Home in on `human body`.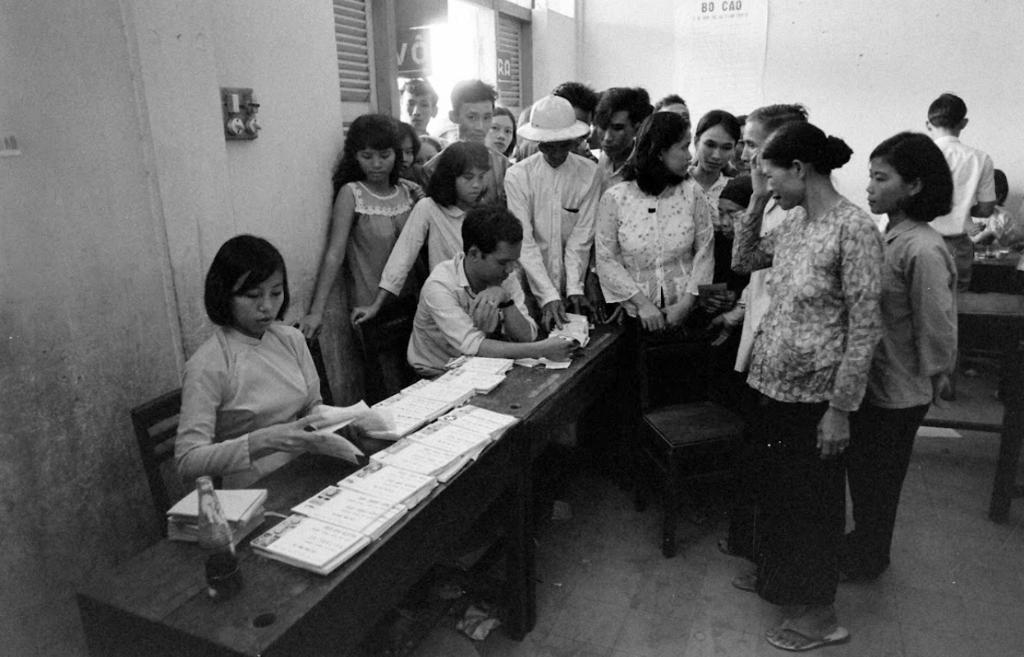
Homed in at (x1=296, y1=112, x2=417, y2=396).
